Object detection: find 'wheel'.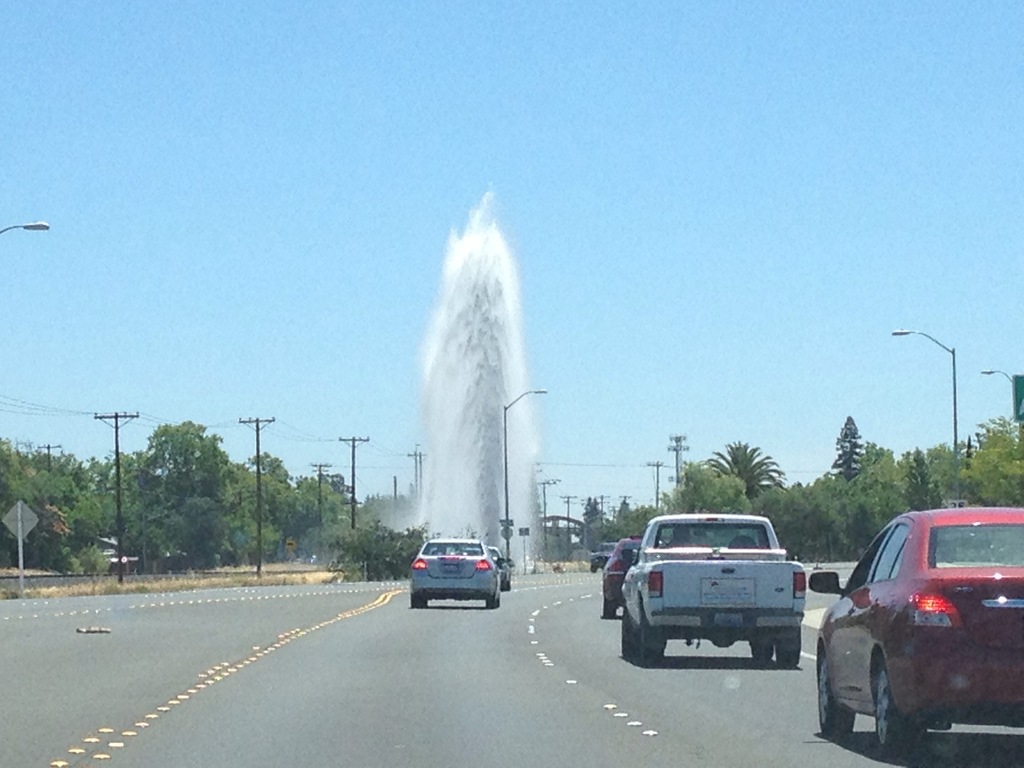
x1=506, y1=573, x2=513, y2=591.
